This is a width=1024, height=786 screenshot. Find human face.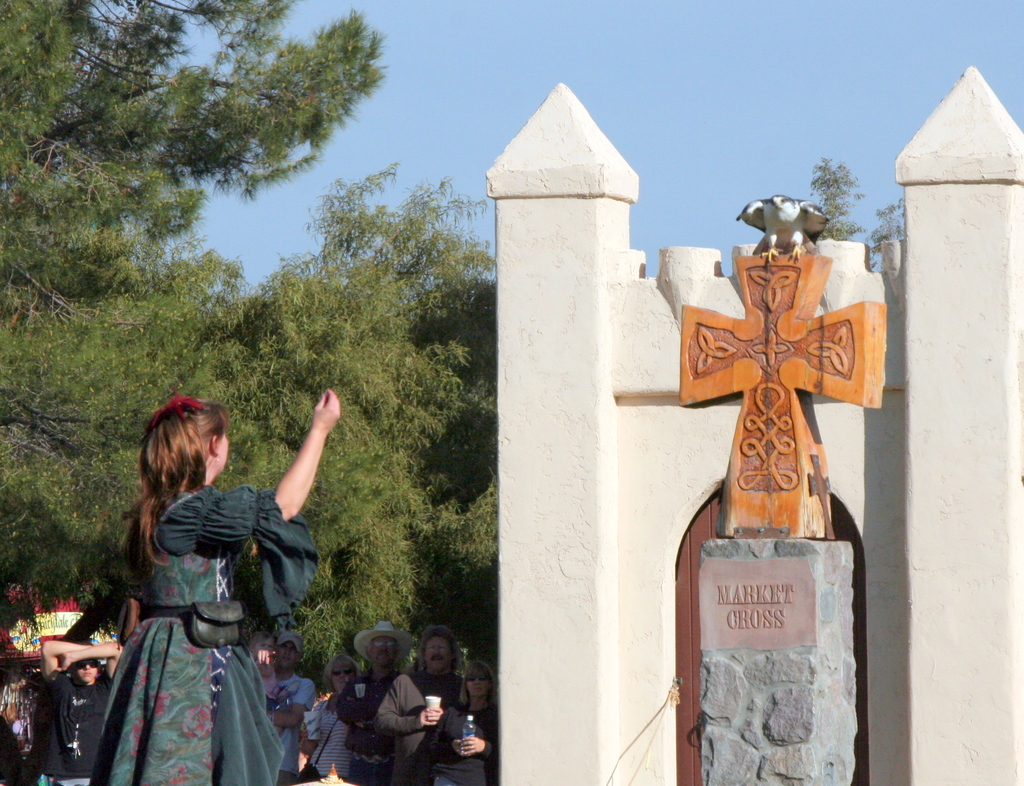
Bounding box: {"x1": 421, "y1": 636, "x2": 454, "y2": 671}.
